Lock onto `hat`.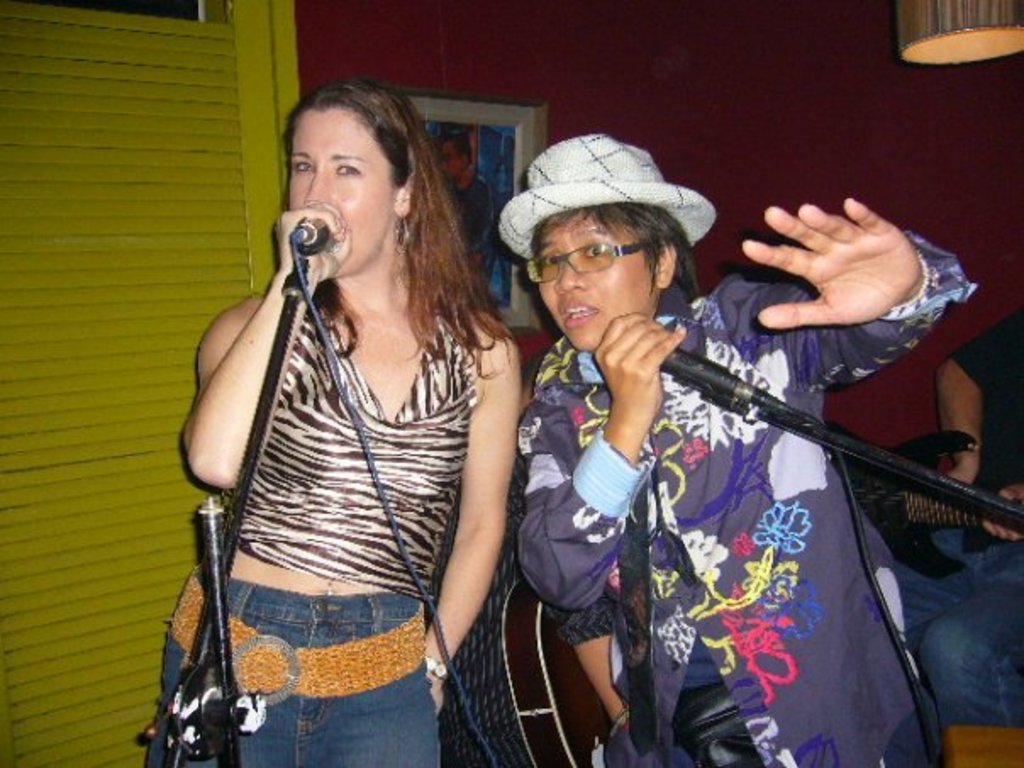
Locked: {"x1": 498, "y1": 134, "x2": 717, "y2": 251}.
